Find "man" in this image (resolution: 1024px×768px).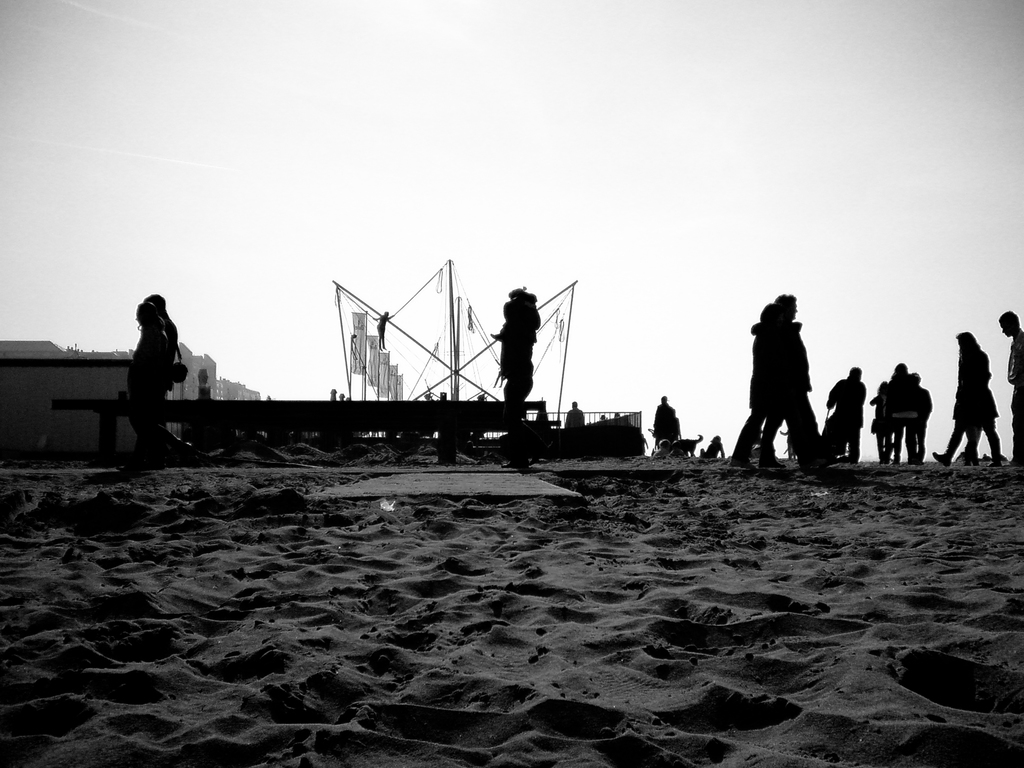
BBox(746, 289, 842, 478).
